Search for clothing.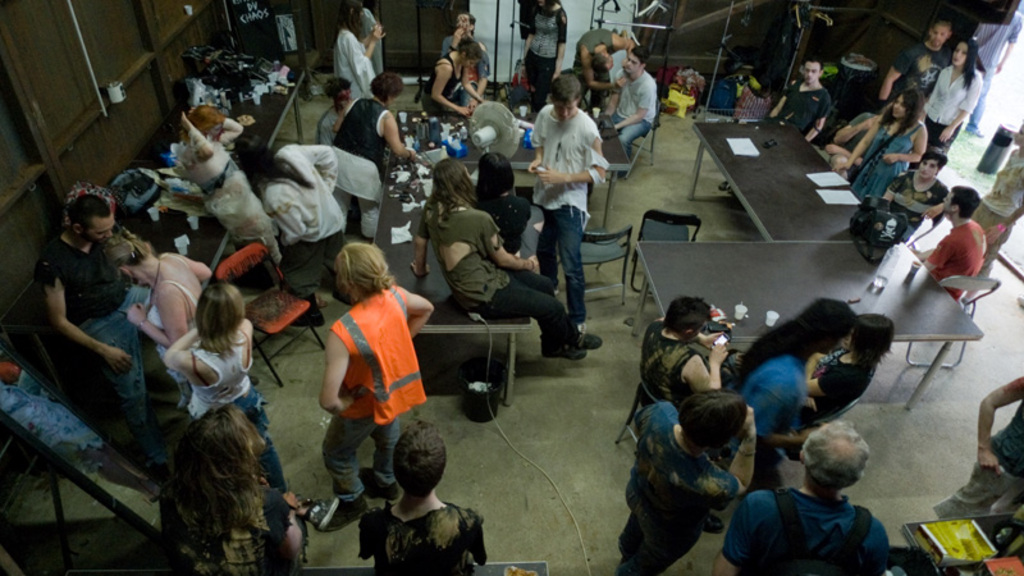
Found at <box>419,201,584,347</box>.
